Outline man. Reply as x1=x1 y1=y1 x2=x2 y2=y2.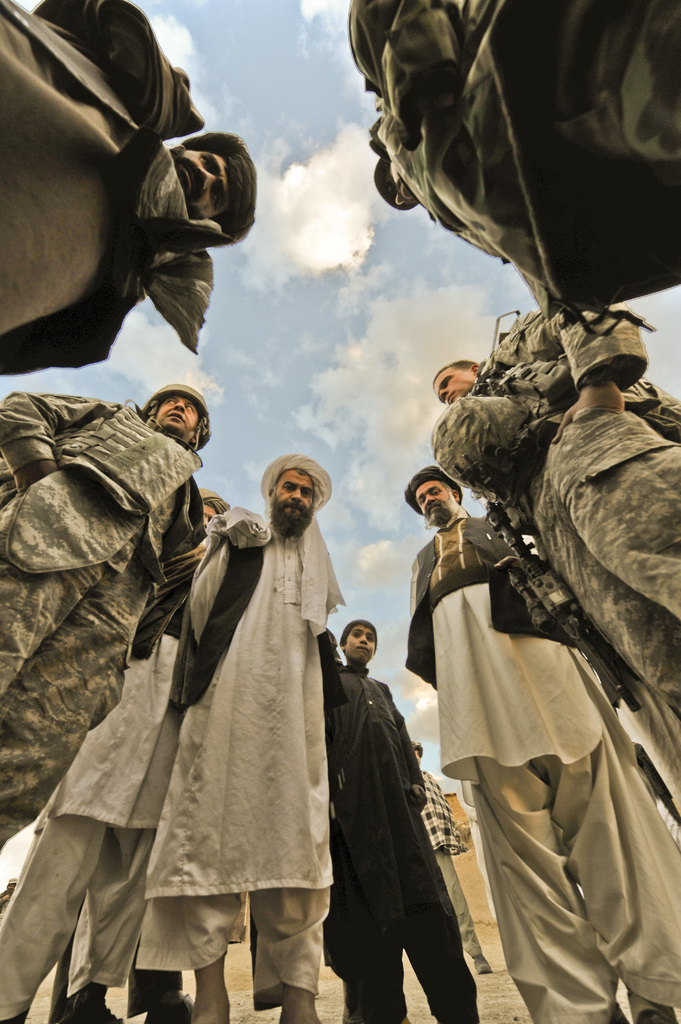
x1=345 y1=0 x2=680 y2=305.
